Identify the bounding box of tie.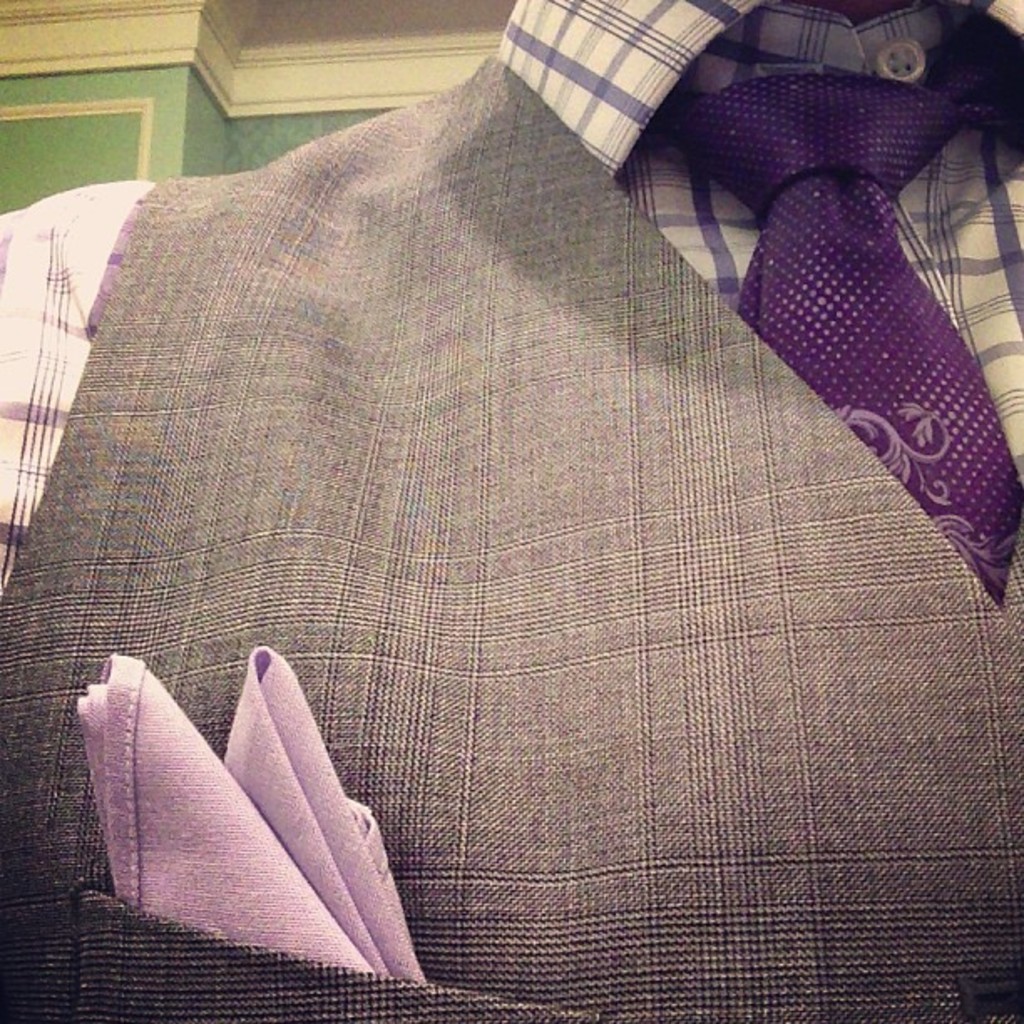
648,30,1022,622.
